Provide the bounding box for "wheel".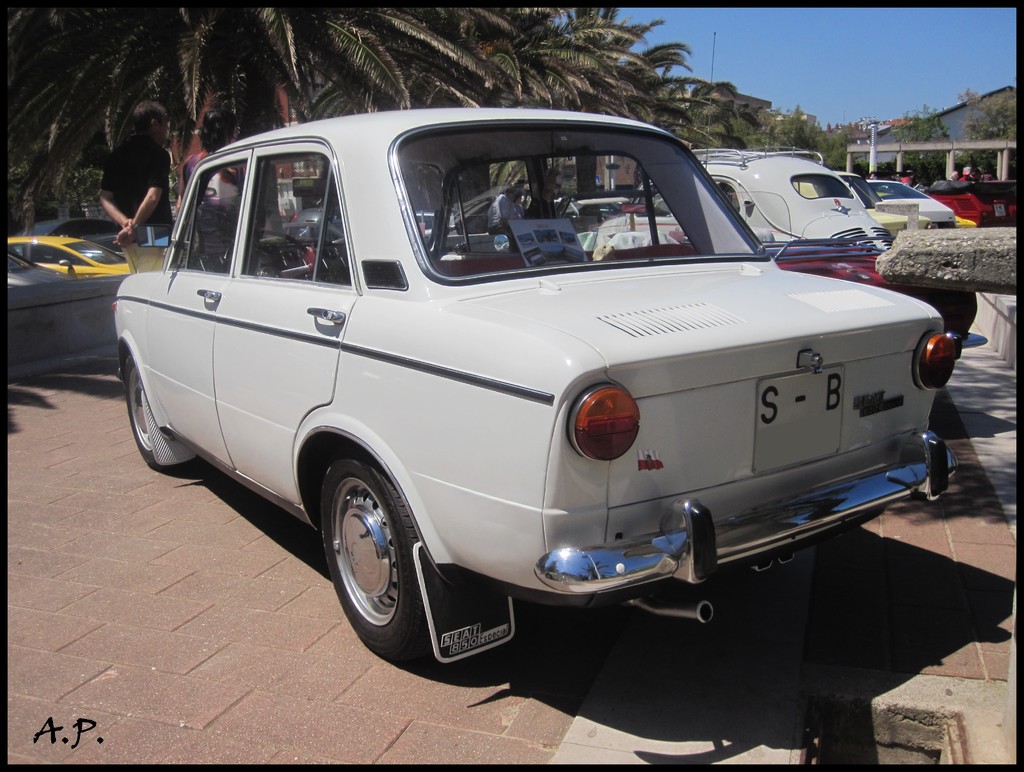
<box>112,345,205,458</box>.
